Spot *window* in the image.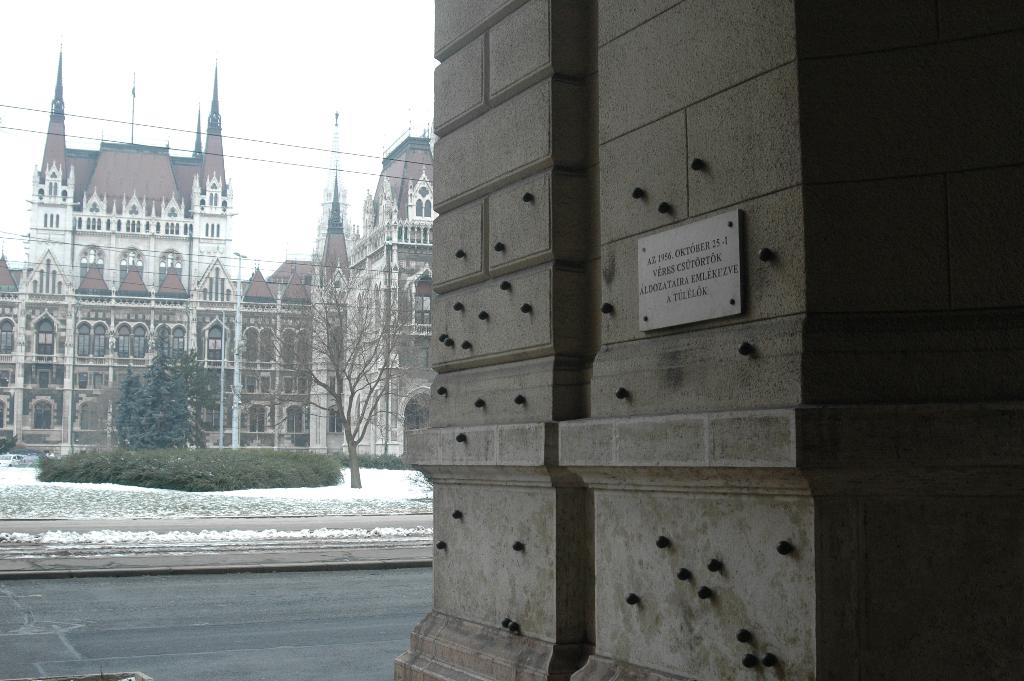
*window* found at {"x1": 284, "y1": 397, "x2": 307, "y2": 432}.
